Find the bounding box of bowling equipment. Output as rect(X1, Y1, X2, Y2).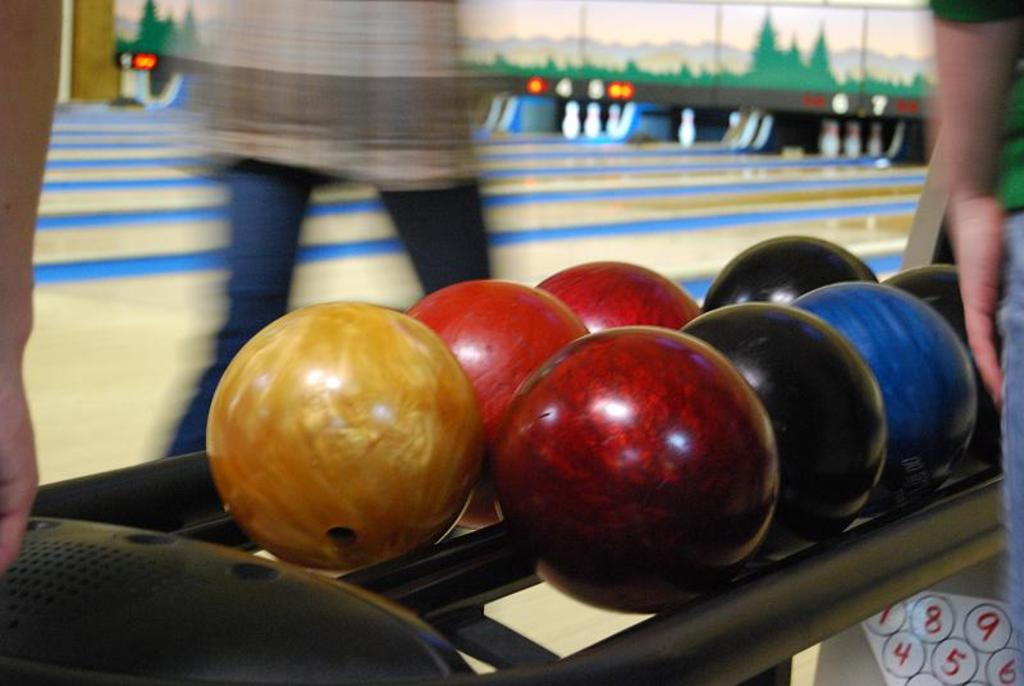
rect(814, 118, 837, 157).
